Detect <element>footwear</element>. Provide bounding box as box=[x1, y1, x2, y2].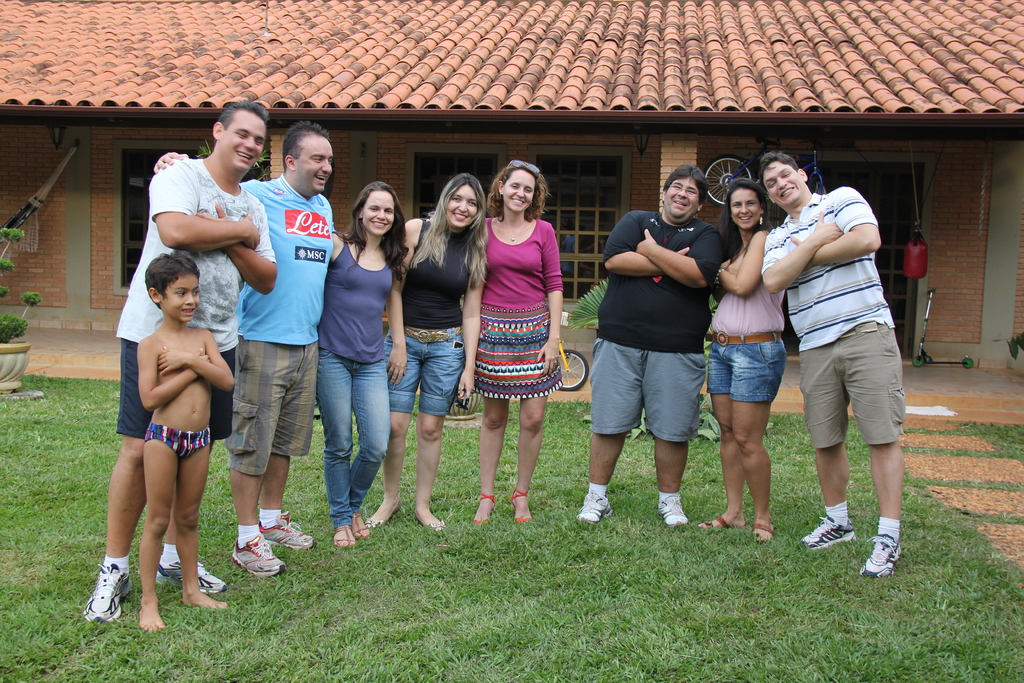
box=[700, 515, 724, 525].
